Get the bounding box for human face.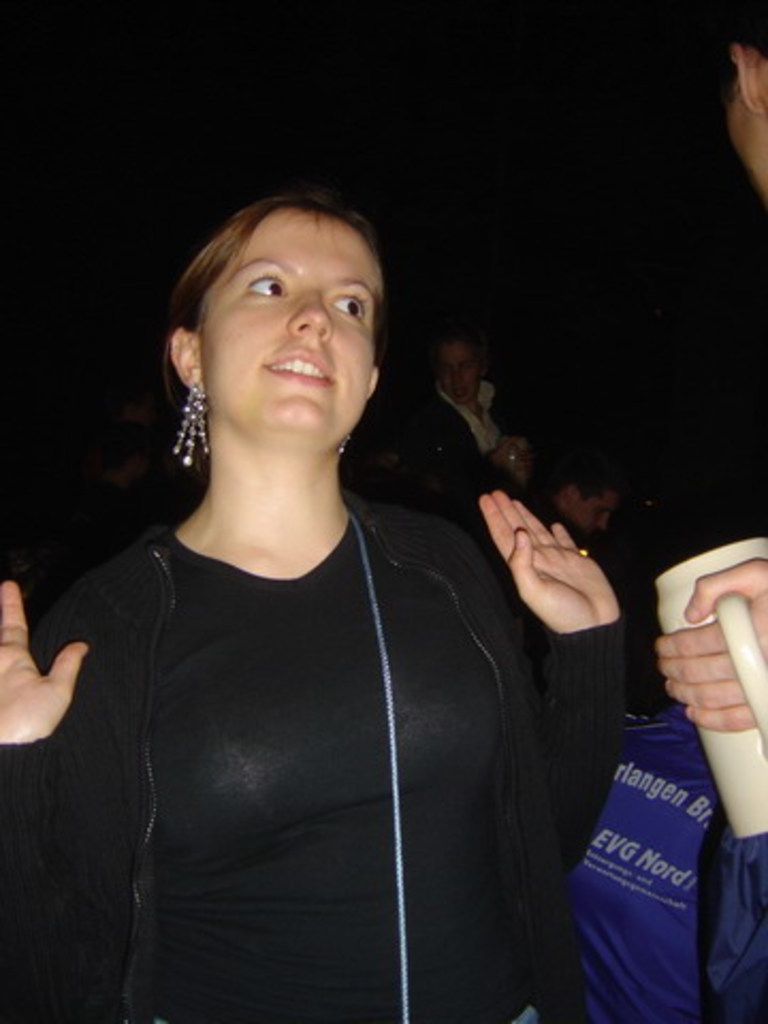
(x1=442, y1=341, x2=474, y2=407).
